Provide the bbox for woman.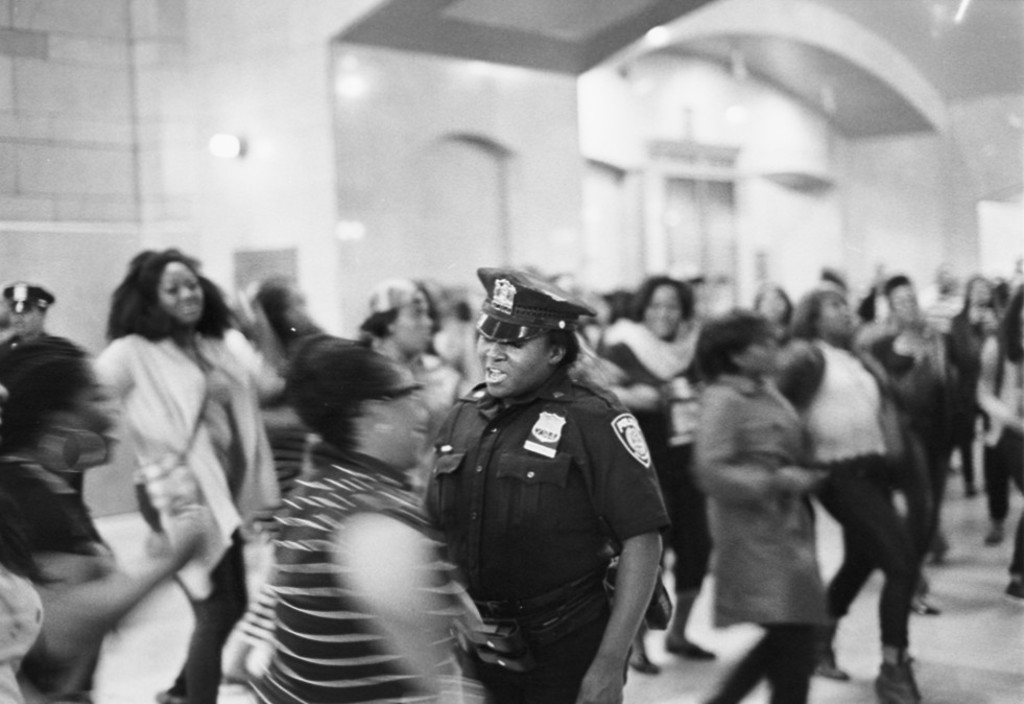
l=970, t=280, r=1023, b=596.
